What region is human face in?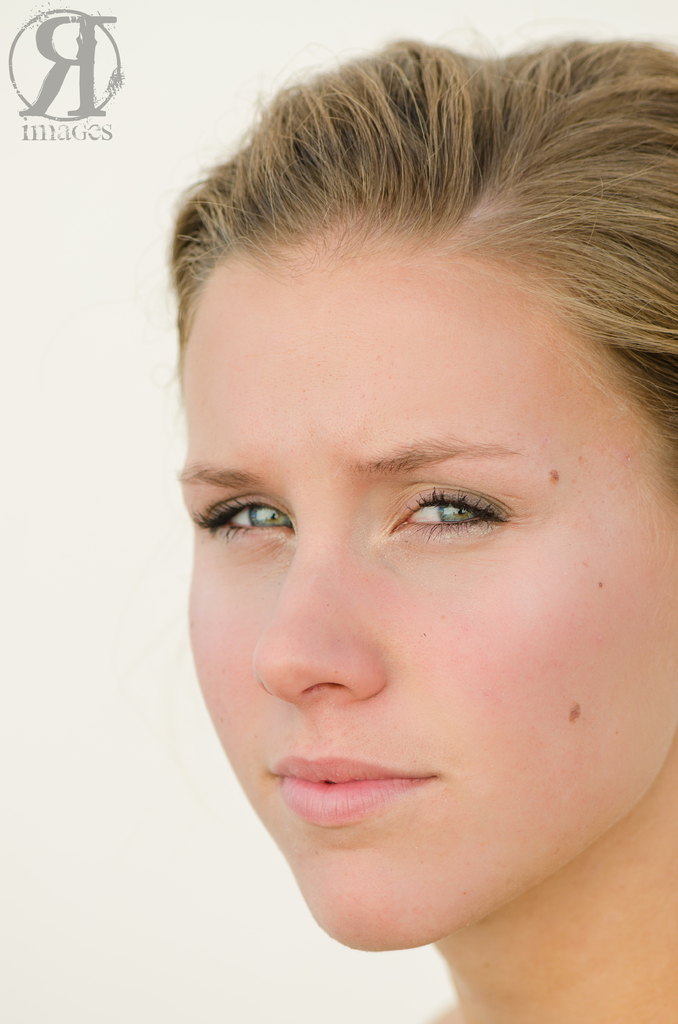
180,230,677,951.
